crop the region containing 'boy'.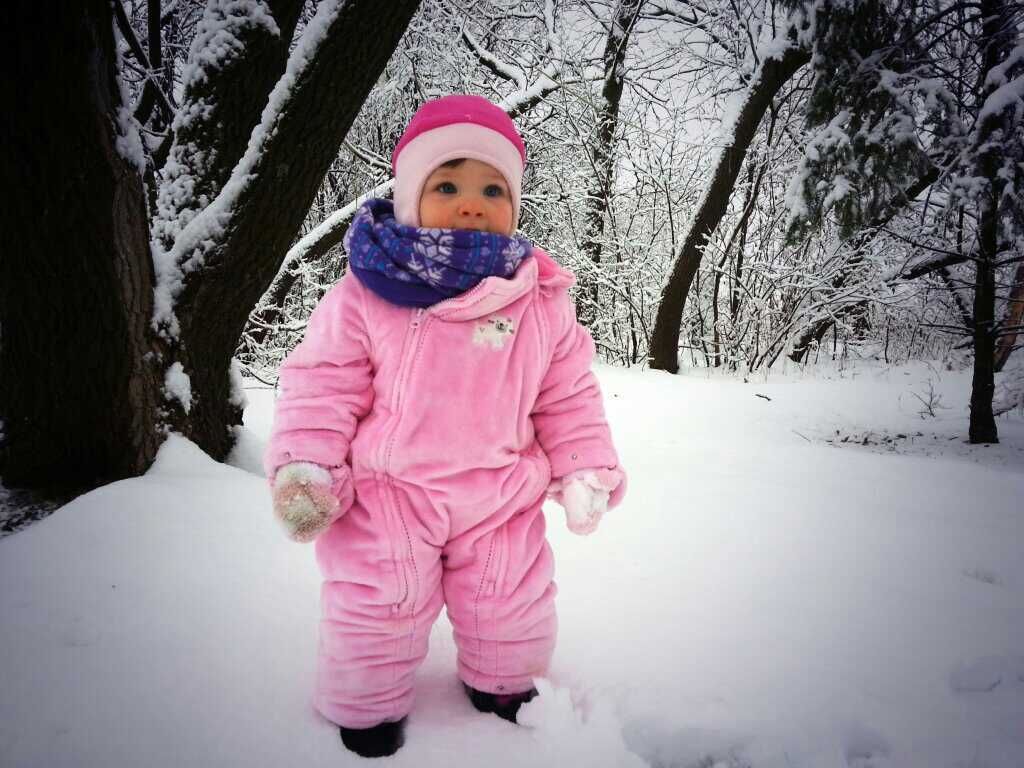
Crop region: box(269, 77, 624, 732).
